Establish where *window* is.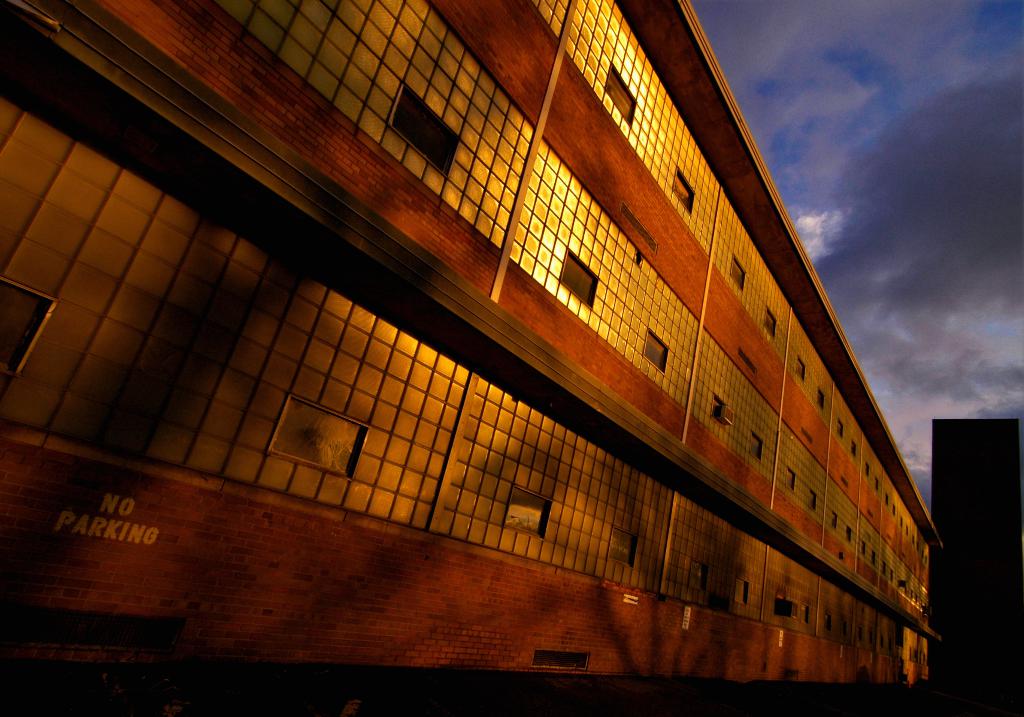
Established at (640,329,669,370).
